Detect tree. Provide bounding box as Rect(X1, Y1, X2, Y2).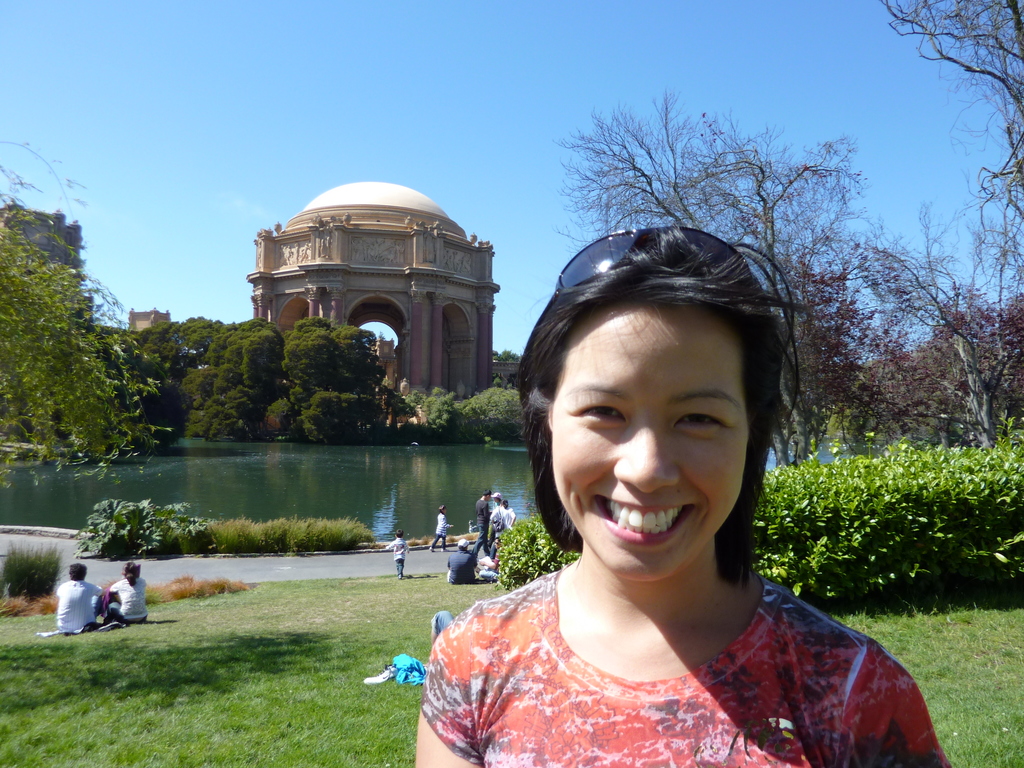
Rect(547, 84, 876, 452).
